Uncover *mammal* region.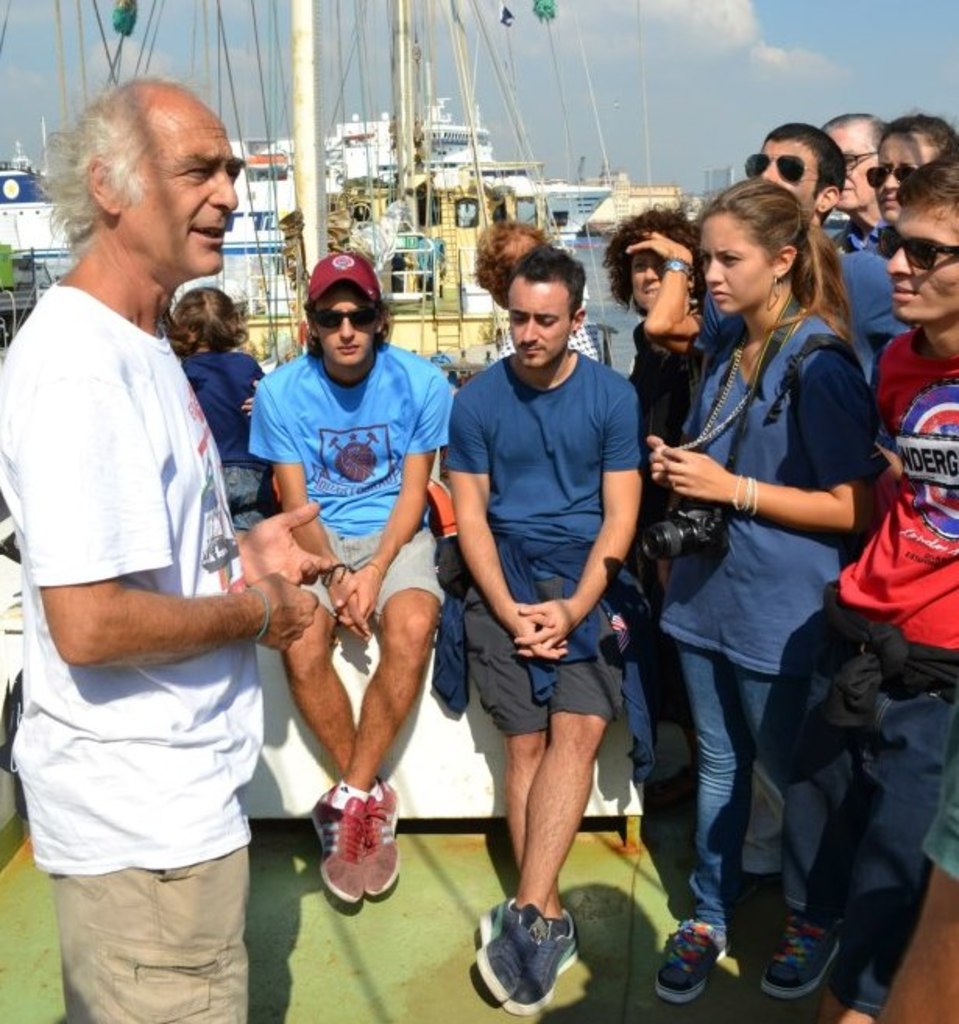
Uncovered: locate(870, 103, 957, 382).
